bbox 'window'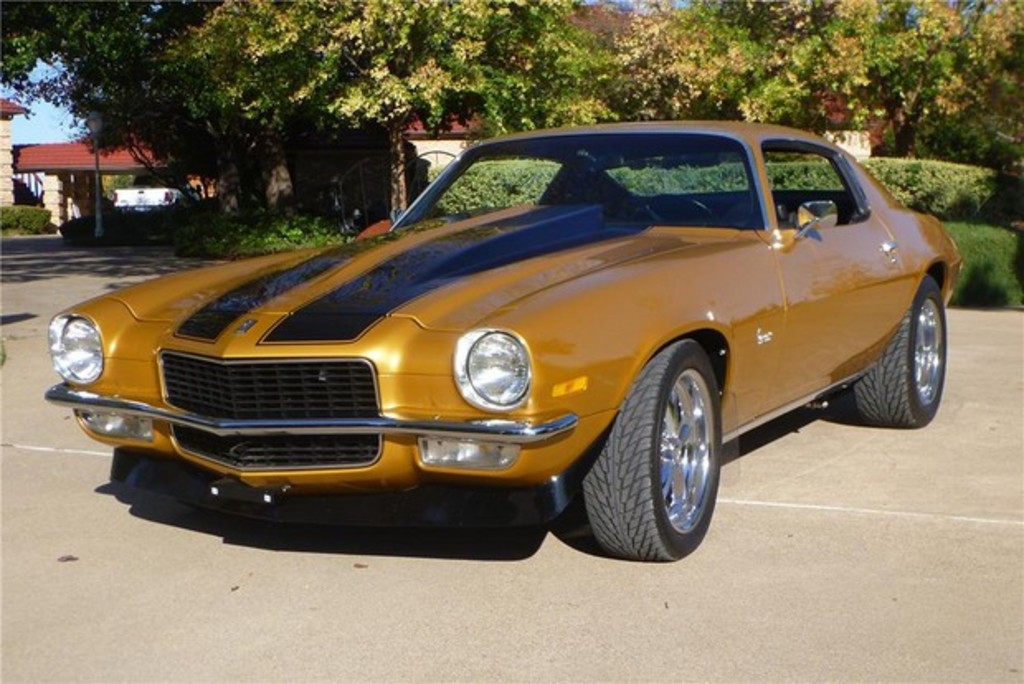
bbox=[420, 145, 456, 167]
